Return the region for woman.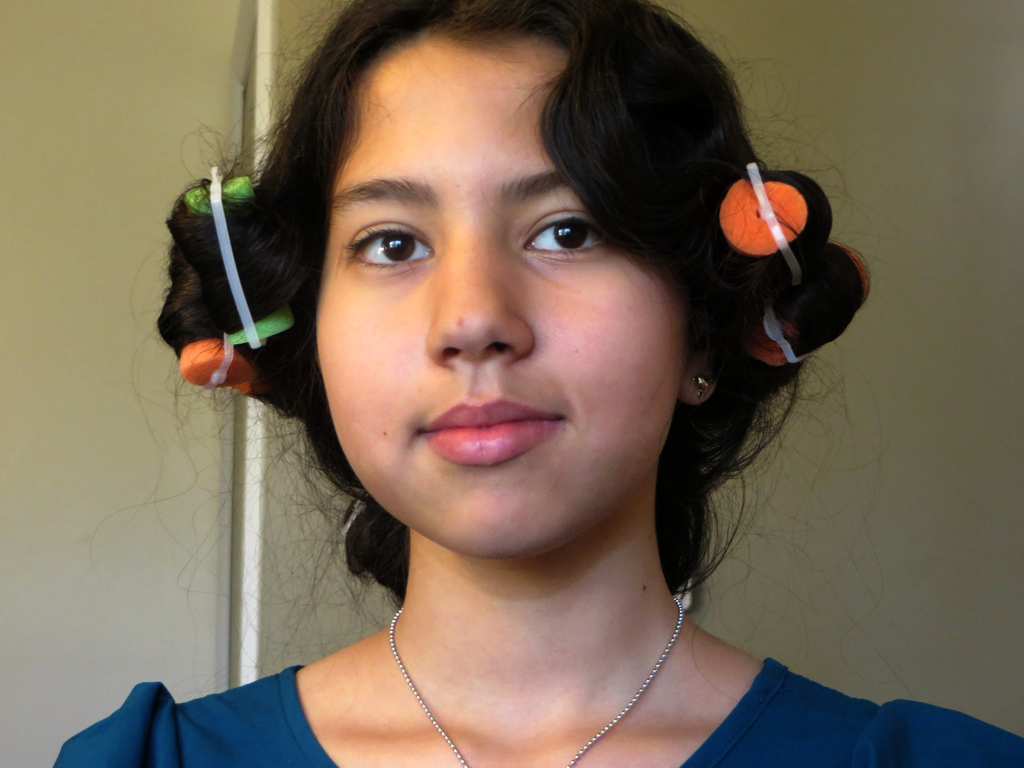
44/0/1023/767.
